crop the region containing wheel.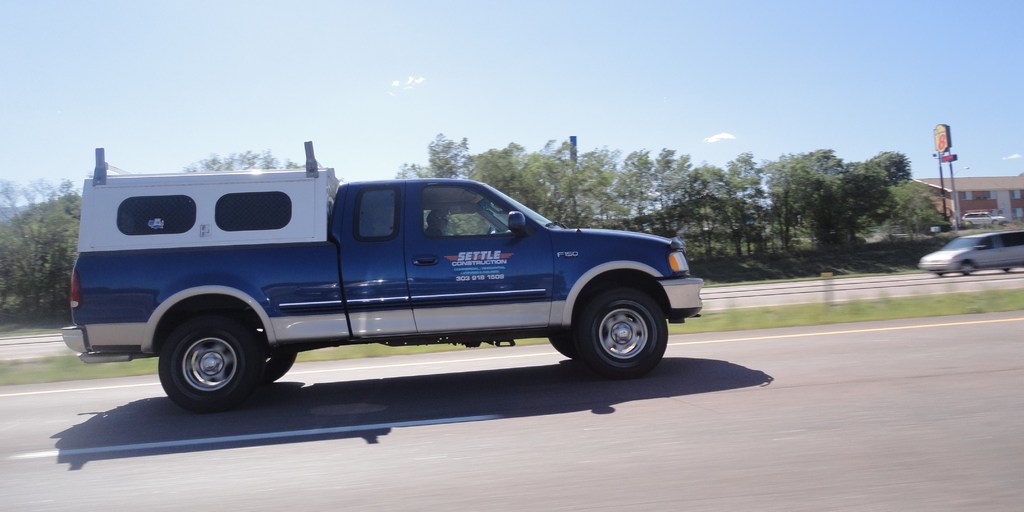
Crop region: crop(577, 287, 671, 379).
